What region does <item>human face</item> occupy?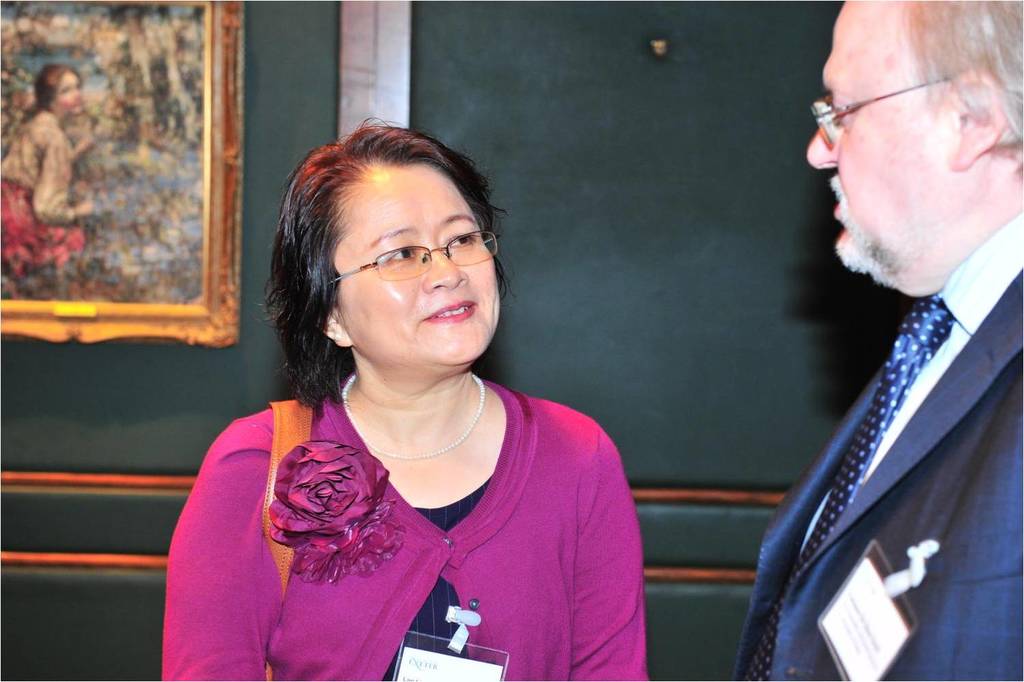
(x1=337, y1=163, x2=502, y2=367).
